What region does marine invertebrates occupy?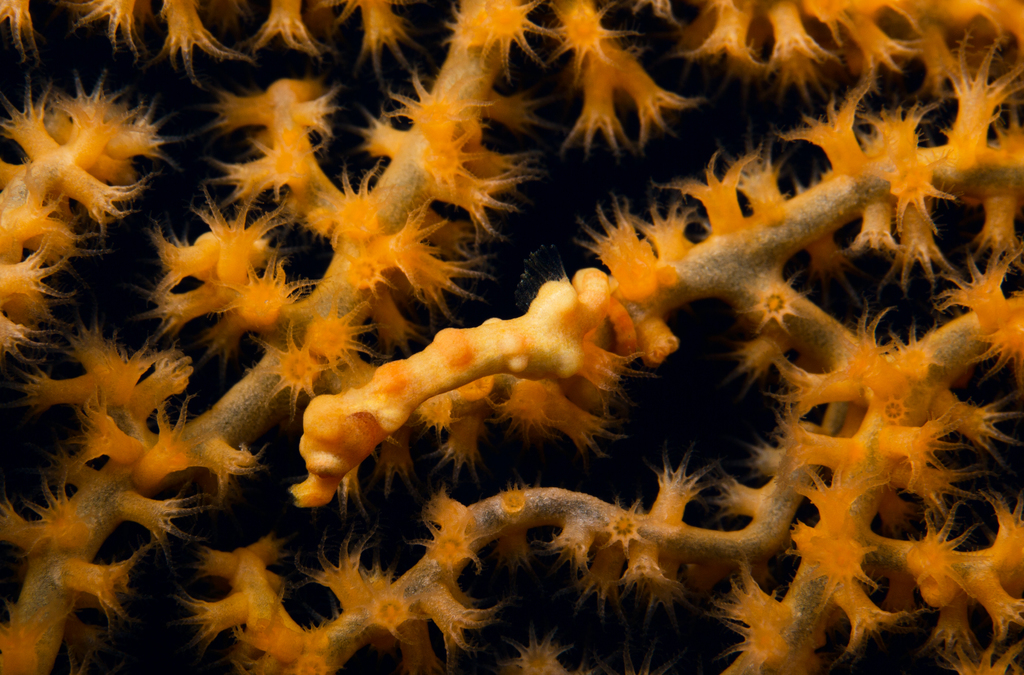
[x1=0, y1=0, x2=1023, y2=674].
